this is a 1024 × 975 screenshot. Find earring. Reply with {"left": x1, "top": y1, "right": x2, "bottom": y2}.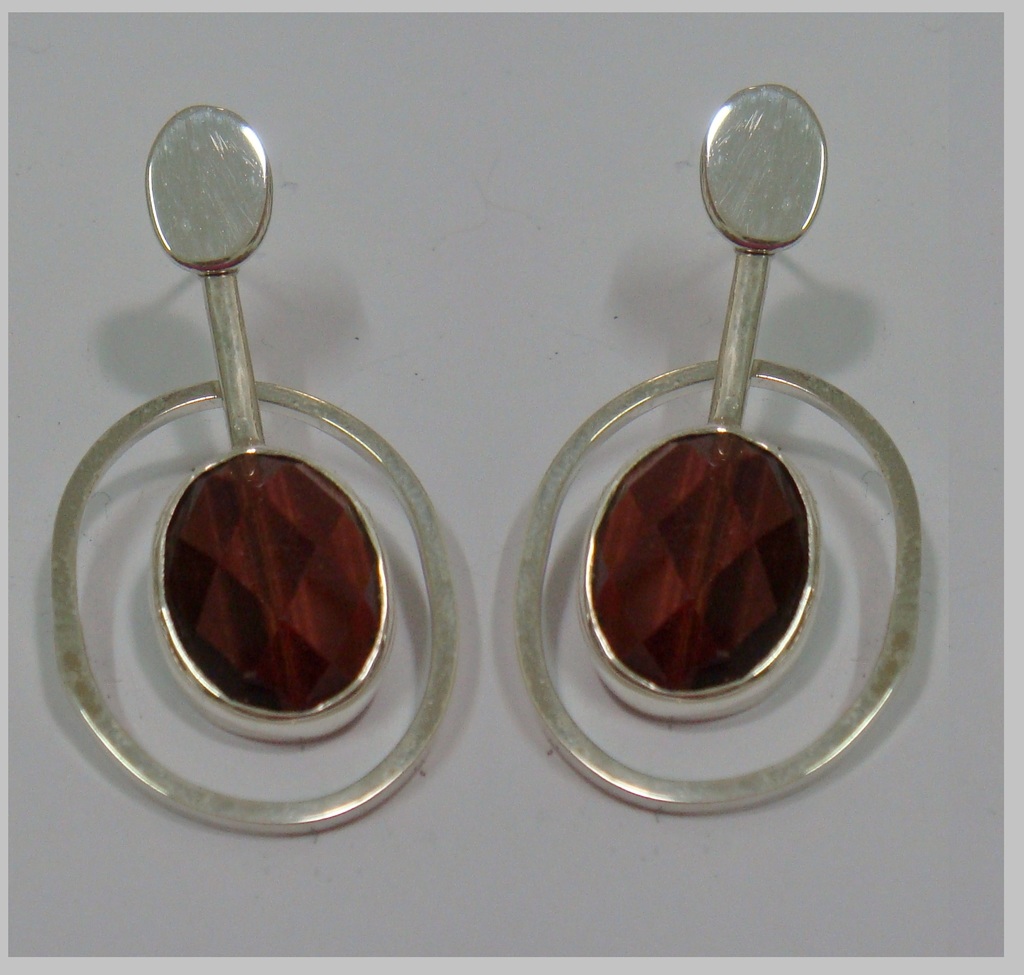
{"left": 510, "top": 81, "right": 927, "bottom": 817}.
